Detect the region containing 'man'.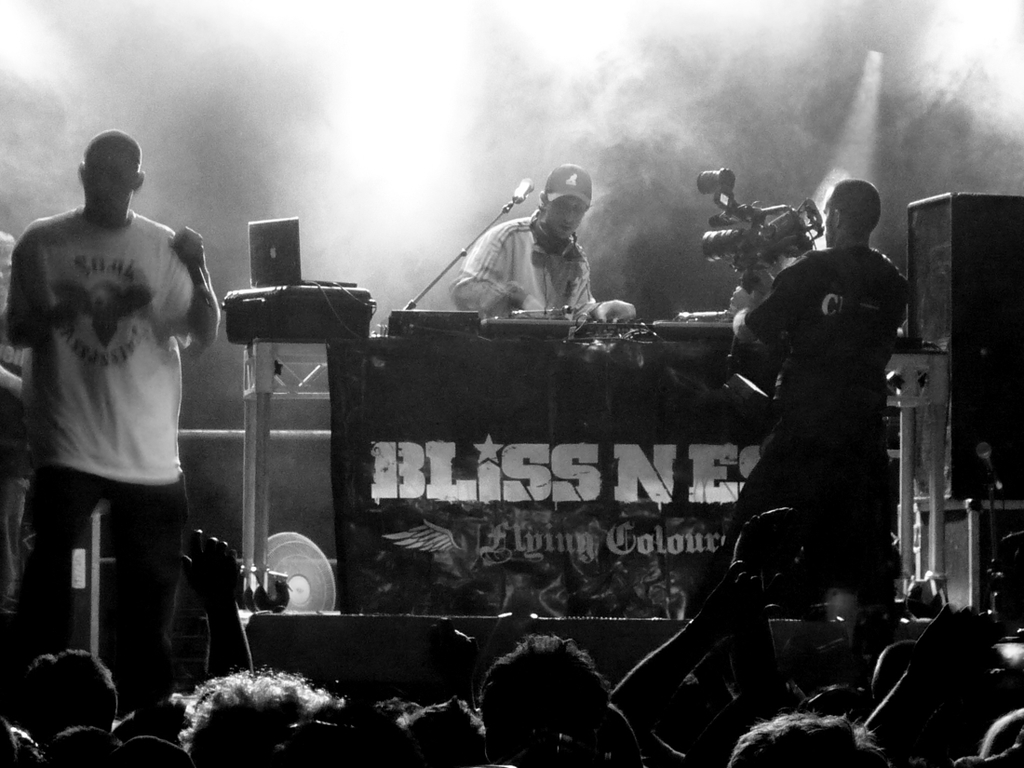
{"x1": 446, "y1": 167, "x2": 628, "y2": 324}.
